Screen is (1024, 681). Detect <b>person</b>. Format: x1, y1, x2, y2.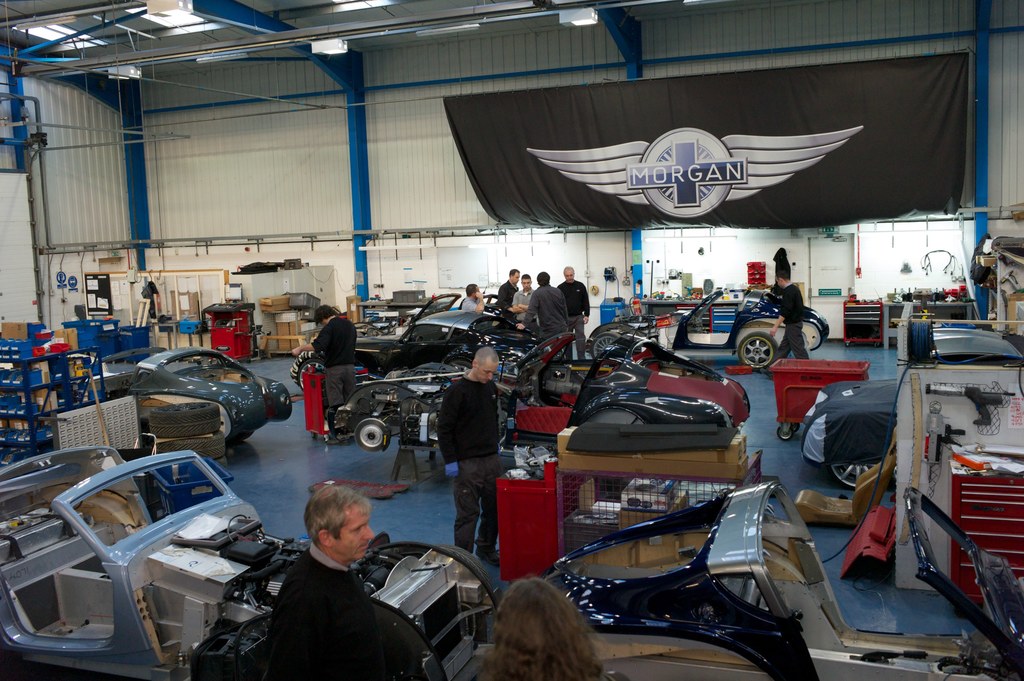
479, 575, 604, 680.
